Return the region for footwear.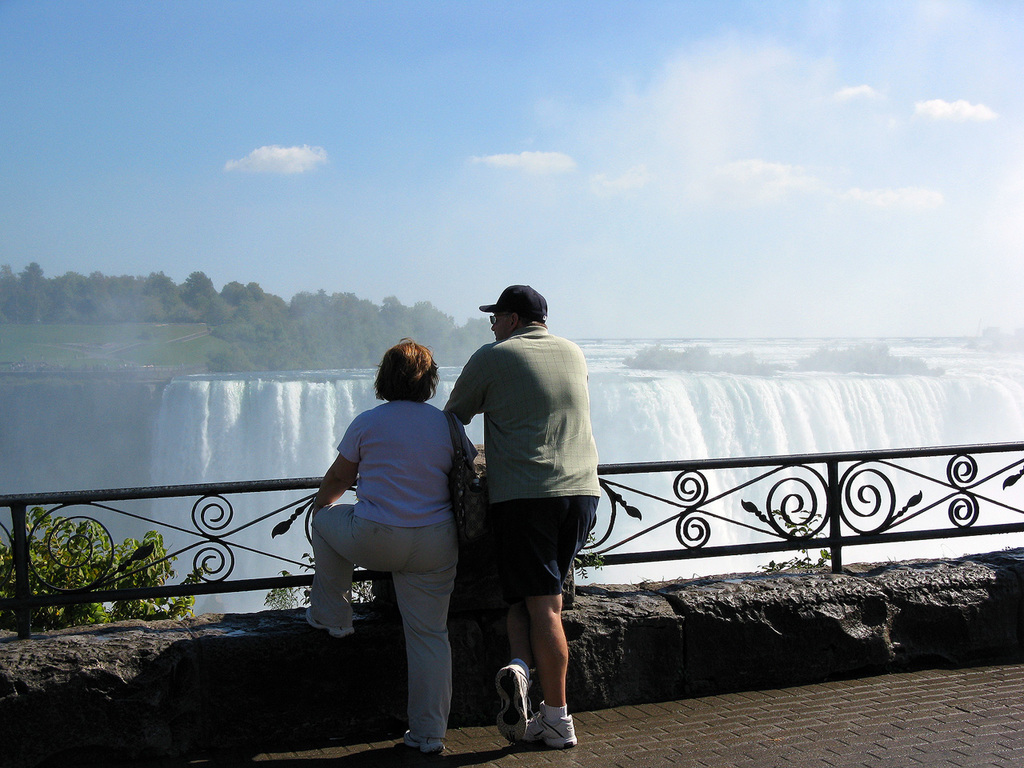
302, 602, 362, 644.
